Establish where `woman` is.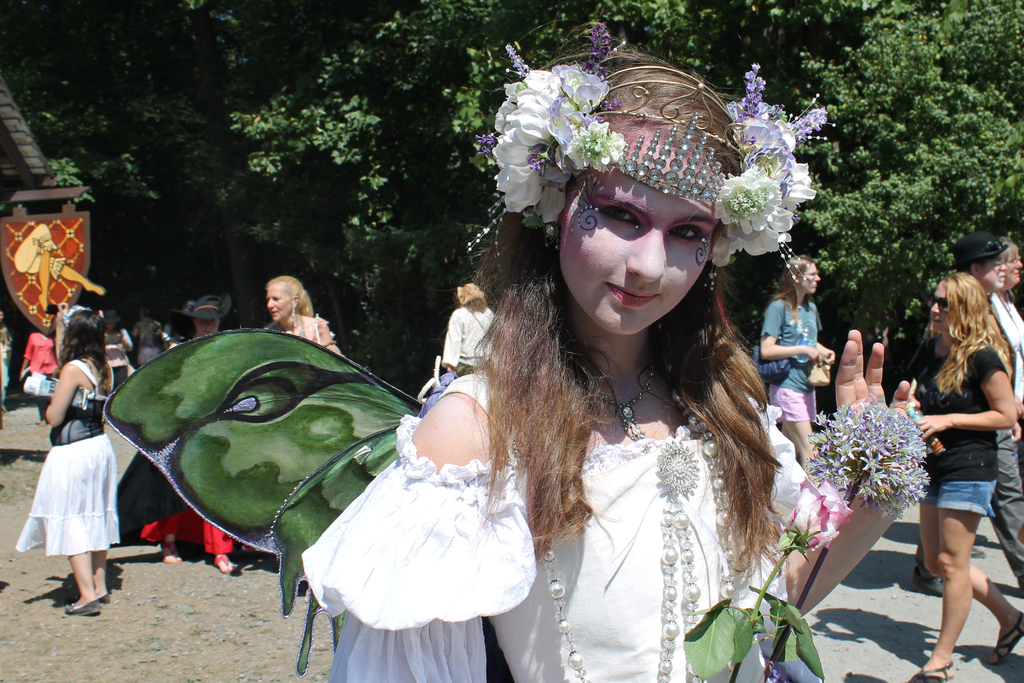
Established at box=[439, 280, 504, 384].
